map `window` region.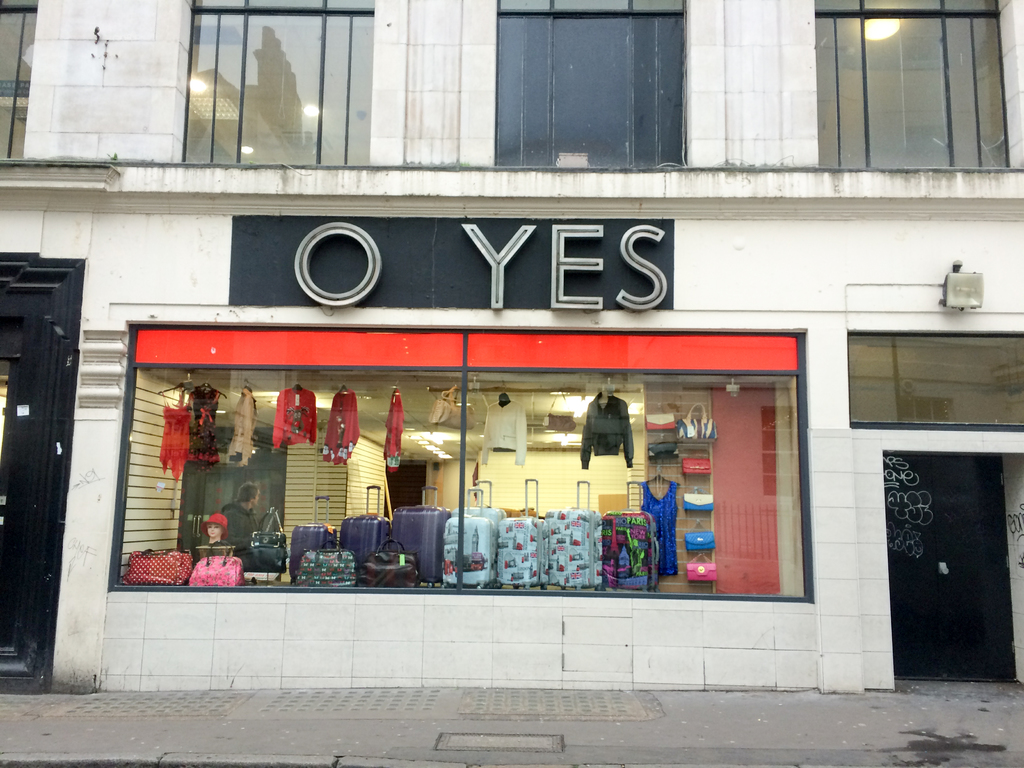
Mapped to 813:1:1023:172.
